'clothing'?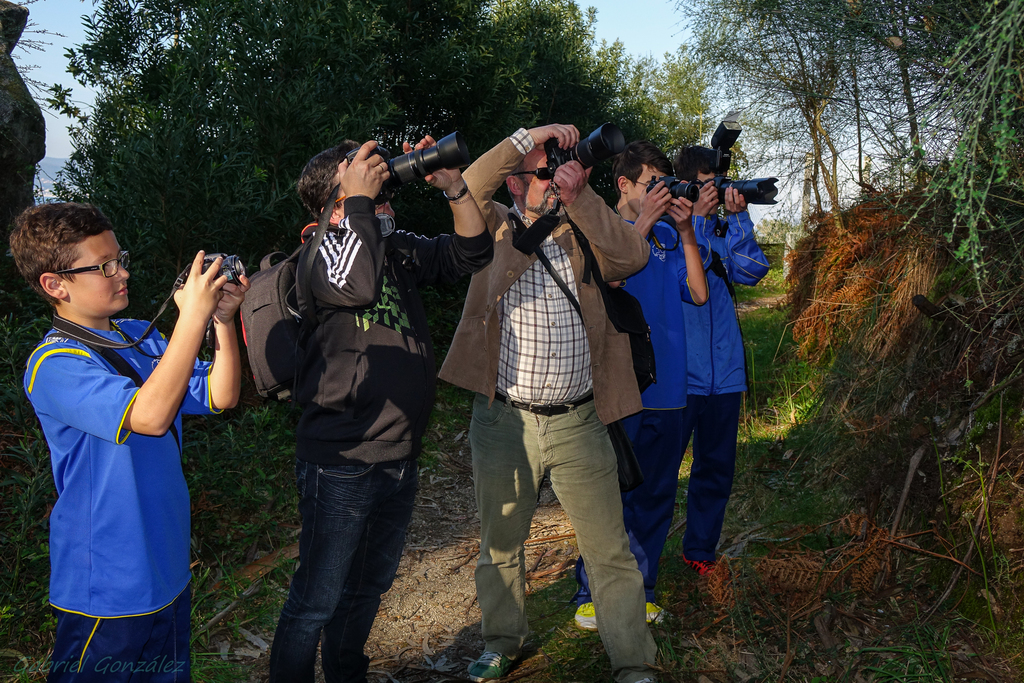
(x1=265, y1=188, x2=492, y2=682)
